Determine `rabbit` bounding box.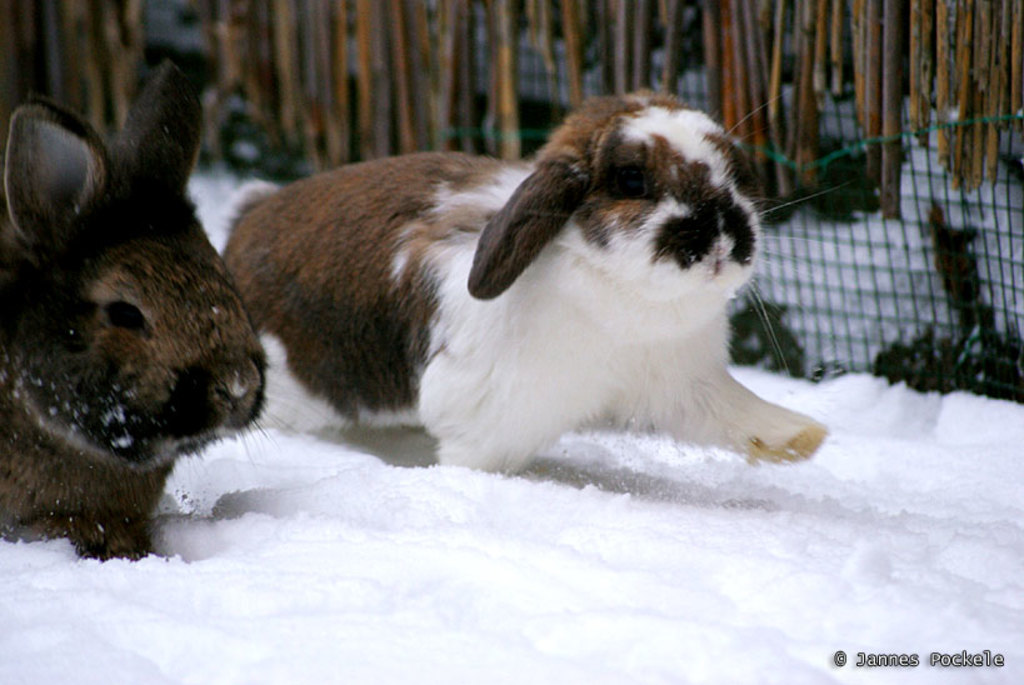
Determined: bbox=[224, 83, 850, 476].
